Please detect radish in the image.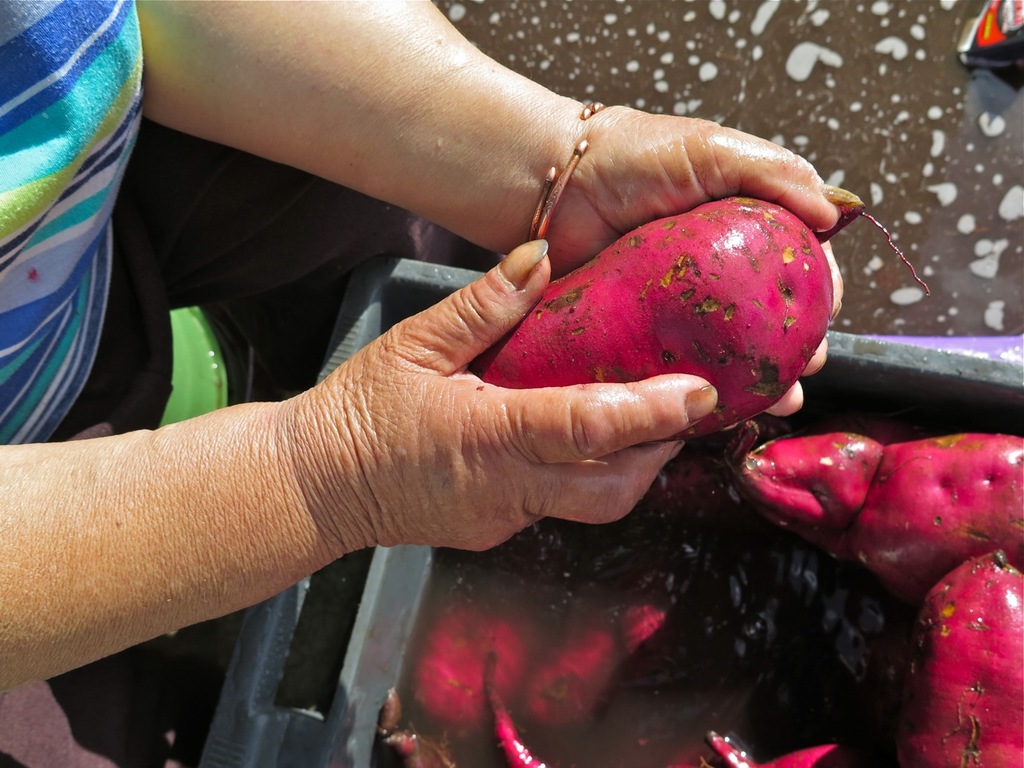
737/430/1023/595.
